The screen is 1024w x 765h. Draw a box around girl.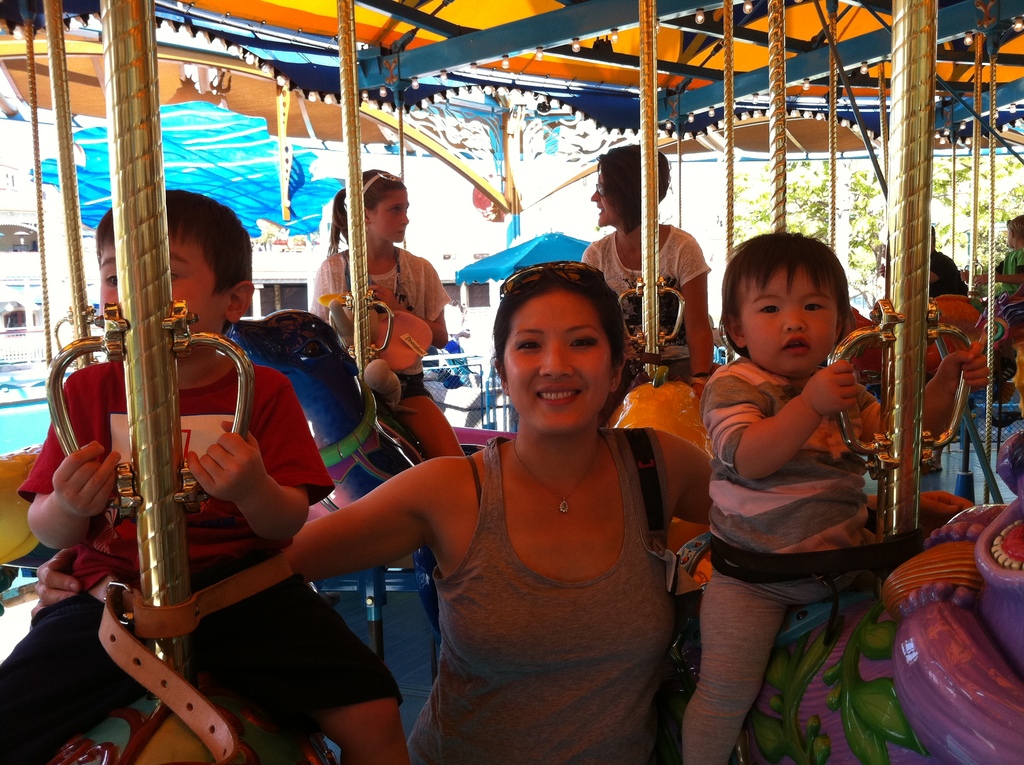
x1=308 y1=168 x2=464 y2=457.
